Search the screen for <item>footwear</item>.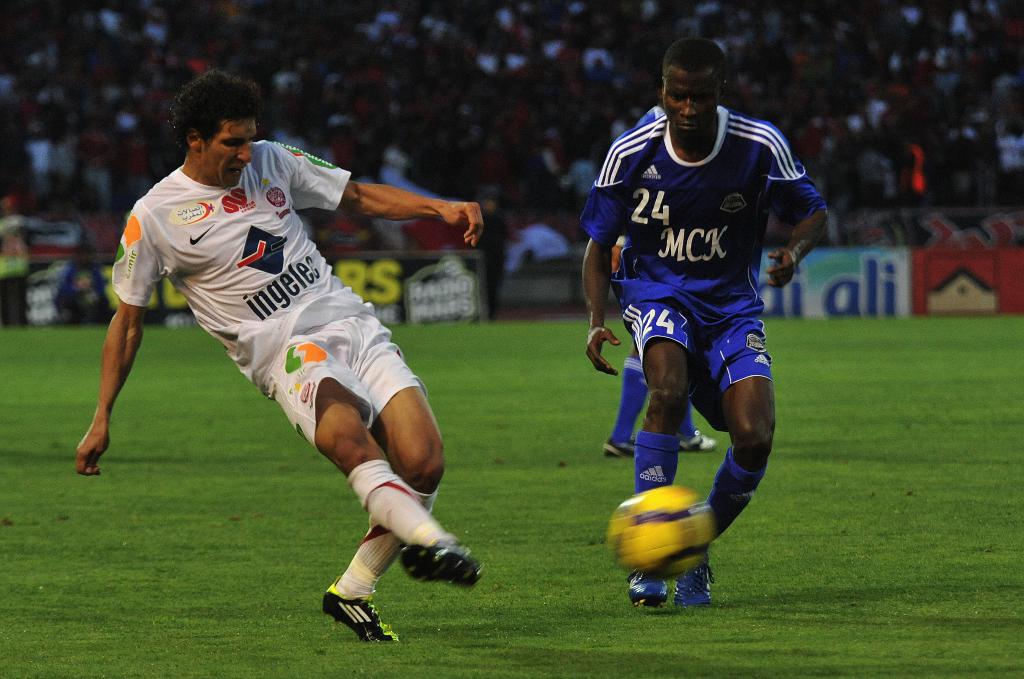
Found at [396, 539, 484, 591].
